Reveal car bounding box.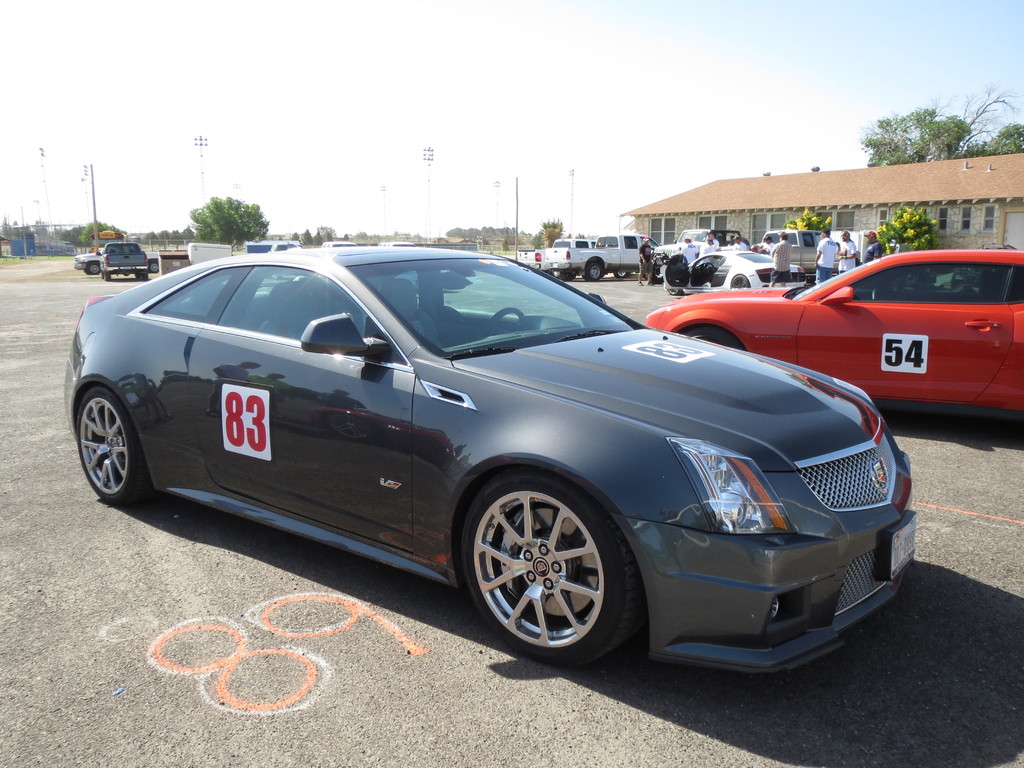
Revealed: rect(663, 249, 802, 296).
